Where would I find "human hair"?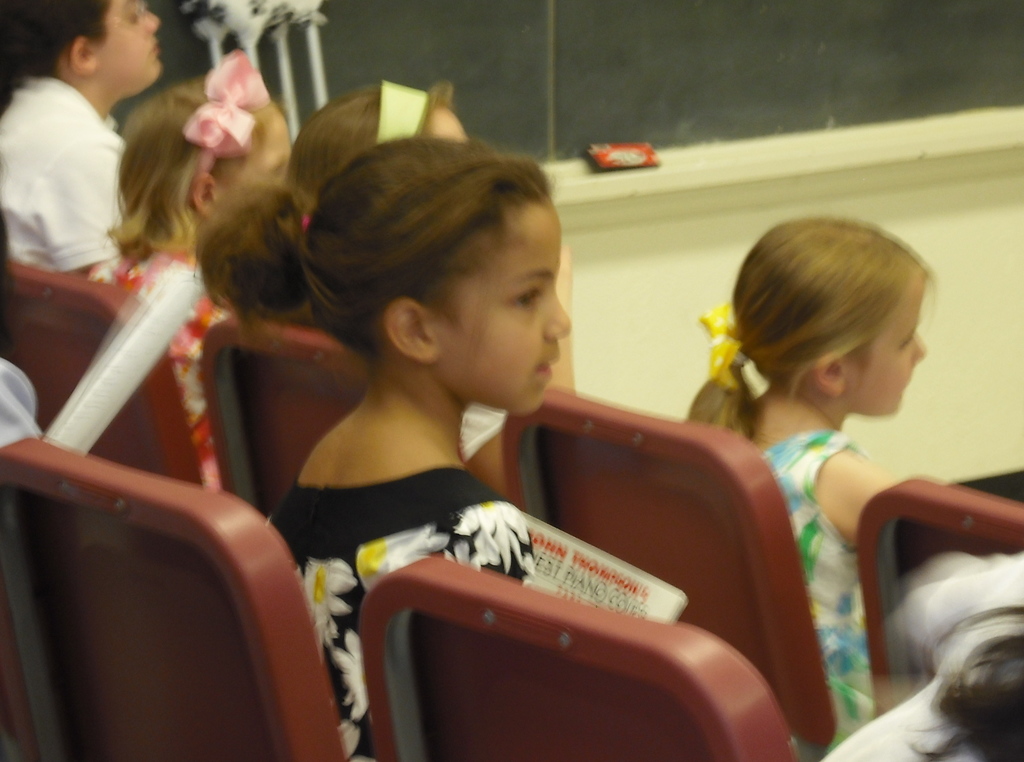
At BBox(904, 605, 1023, 761).
